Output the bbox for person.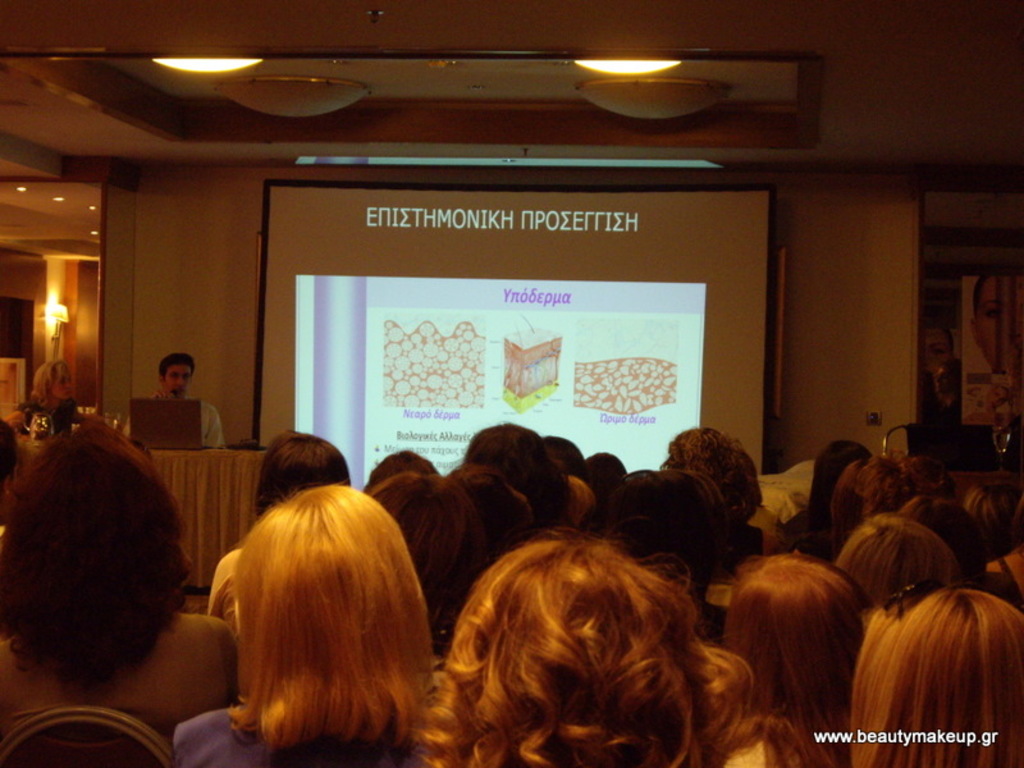
region(439, 534, 804, 767).
